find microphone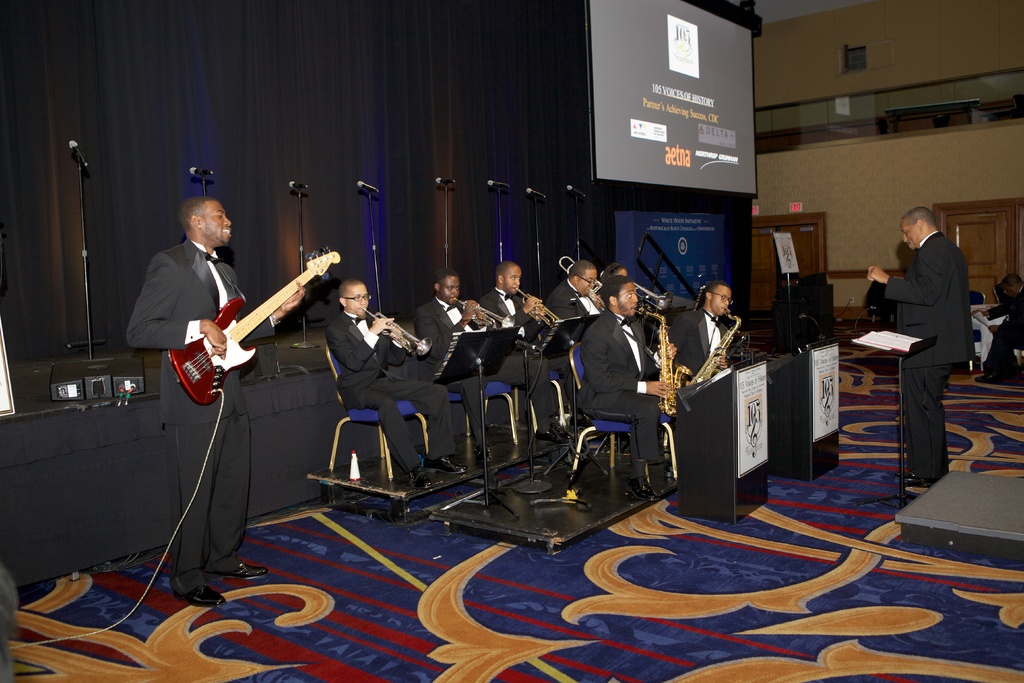
bbox=[428, 172, 467, 186]
